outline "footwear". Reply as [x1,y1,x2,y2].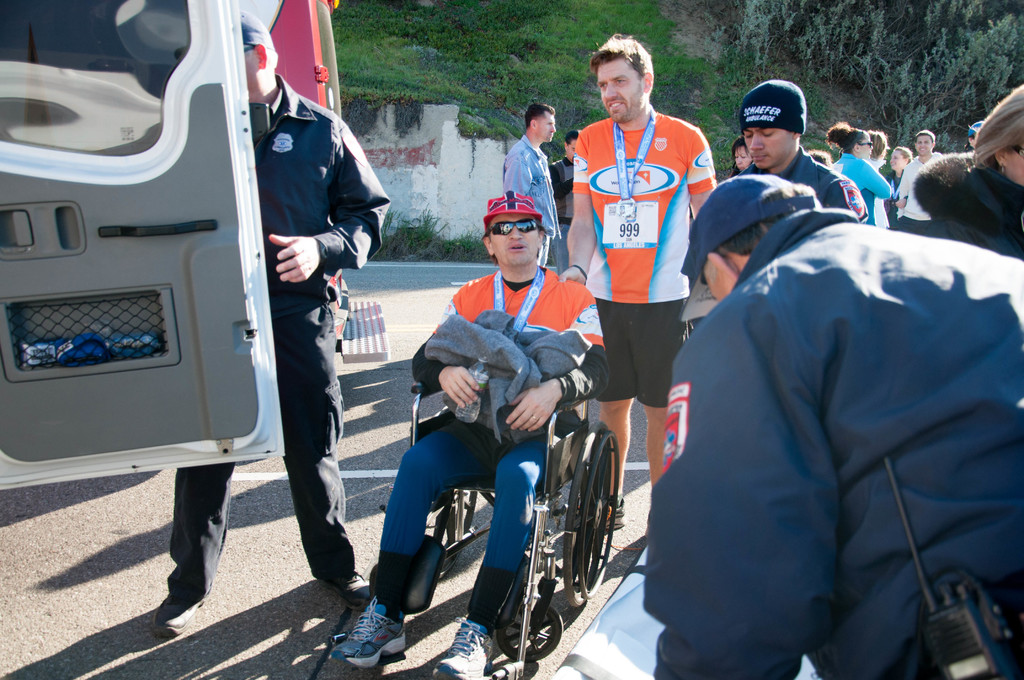
[151,593,206,636].
